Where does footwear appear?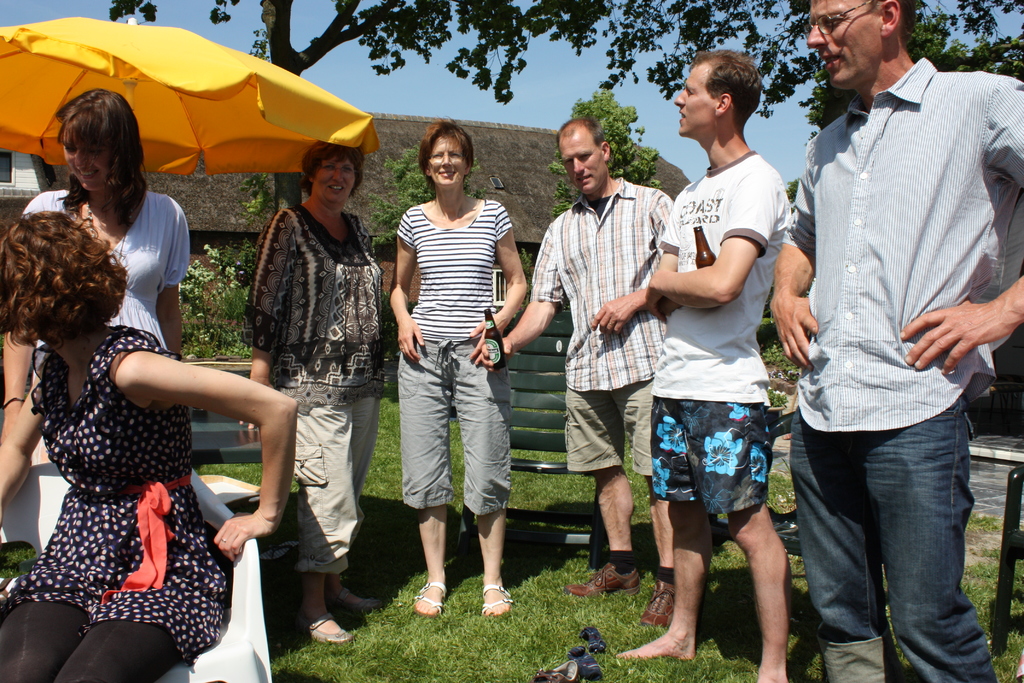
Appears at {"x1": 536, "y1": 654, "x2": 579, "y2": 682}.
